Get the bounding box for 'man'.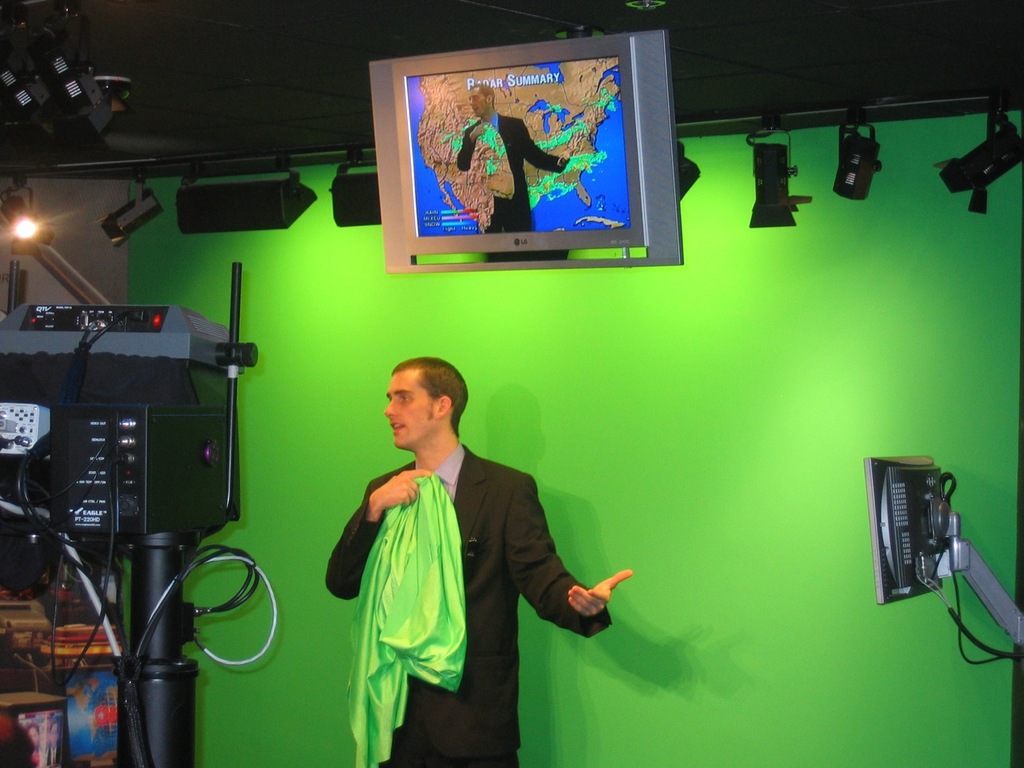
pyautogui.locateOnScreen(458, 81, 570, 231).
